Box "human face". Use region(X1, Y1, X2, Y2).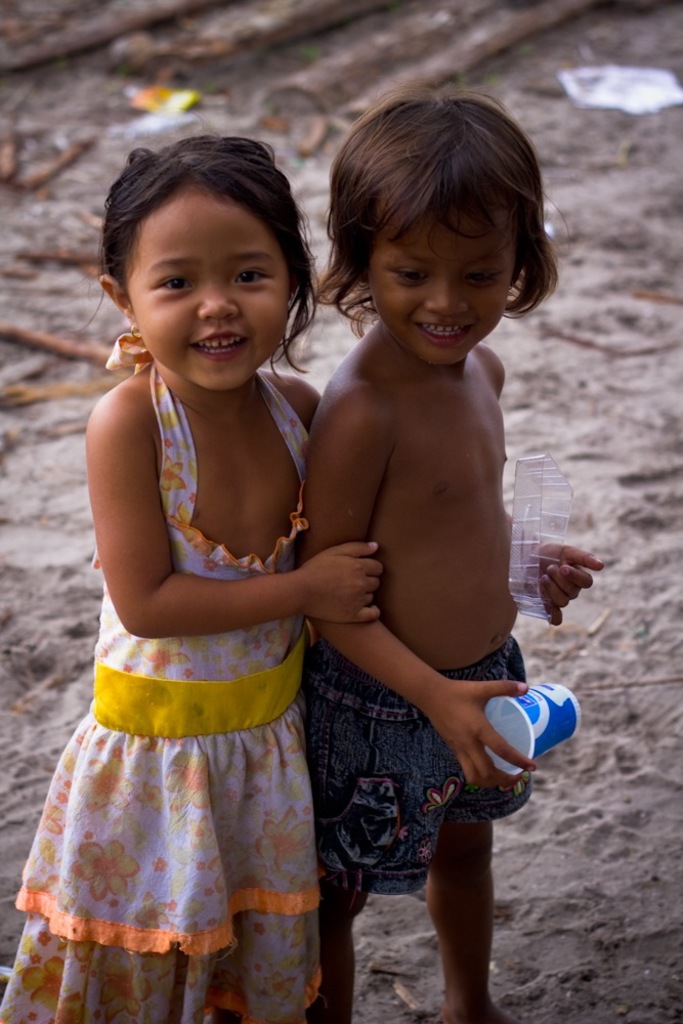
region(368, 191, 536, 362).
